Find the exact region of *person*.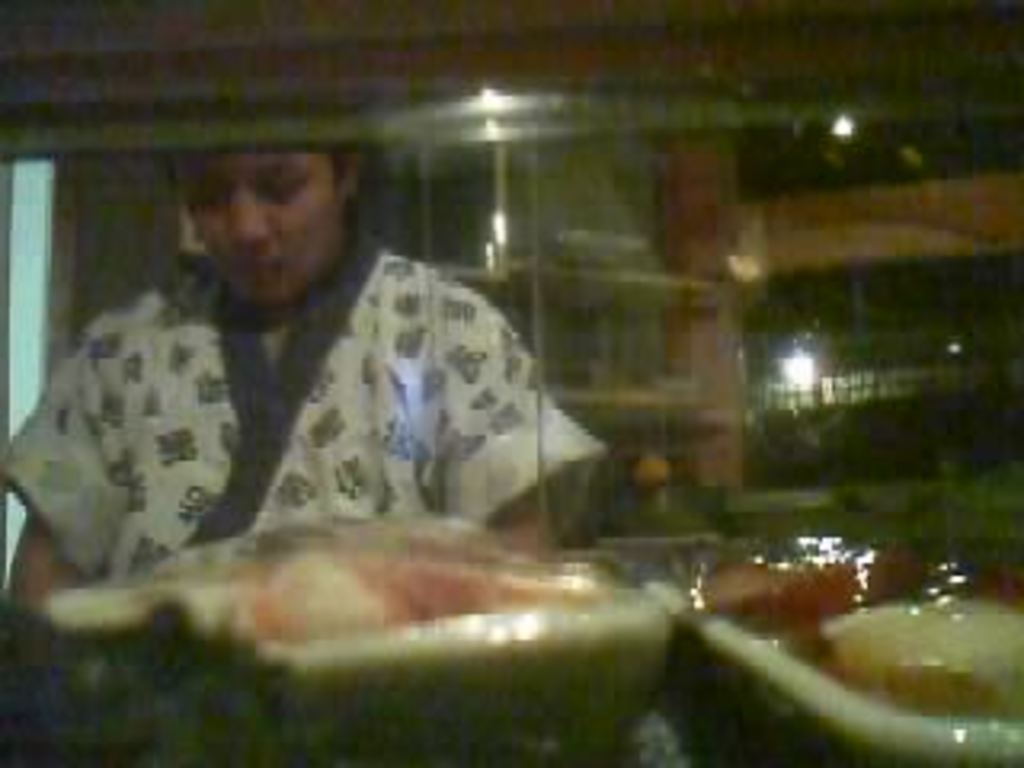
Exact region: (x1=77, y1=138, x2=653, y2=672).
